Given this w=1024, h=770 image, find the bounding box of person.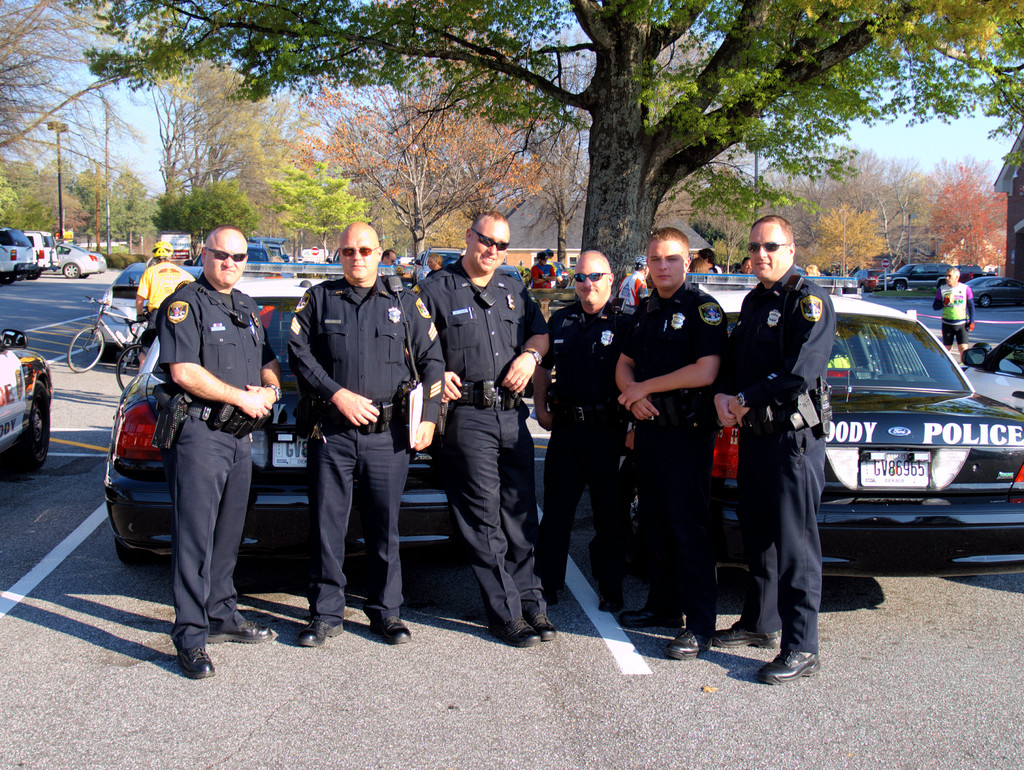
<box>527,248,560,290</box>.
